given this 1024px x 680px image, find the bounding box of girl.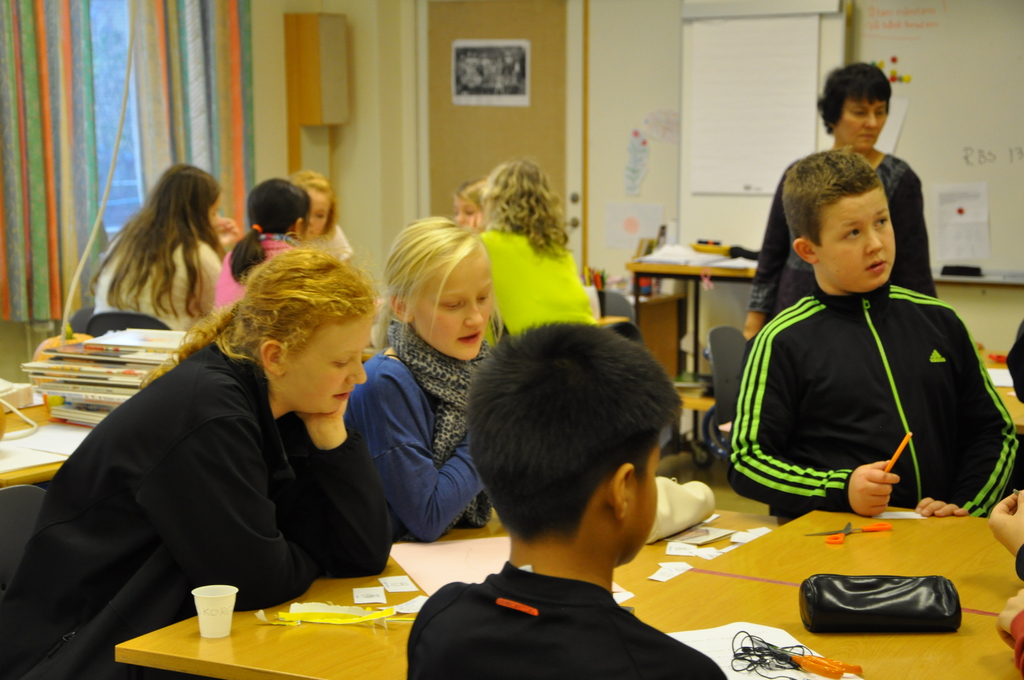
[479, 152, 582, 321].
